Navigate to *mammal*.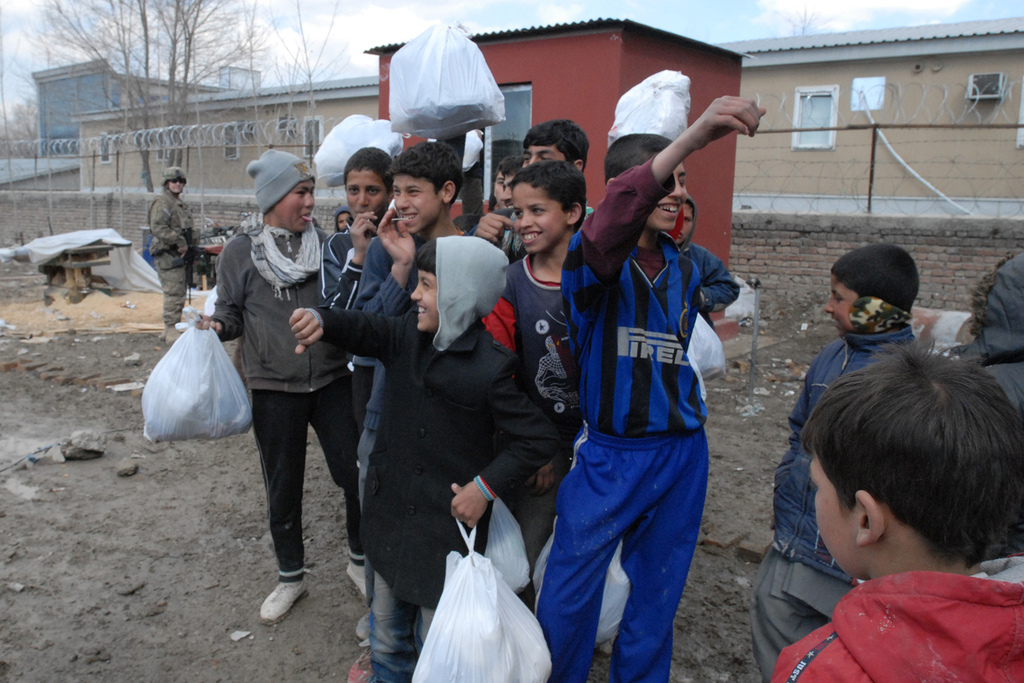
Navigation target: bbox(287, 235, 563, 682).
